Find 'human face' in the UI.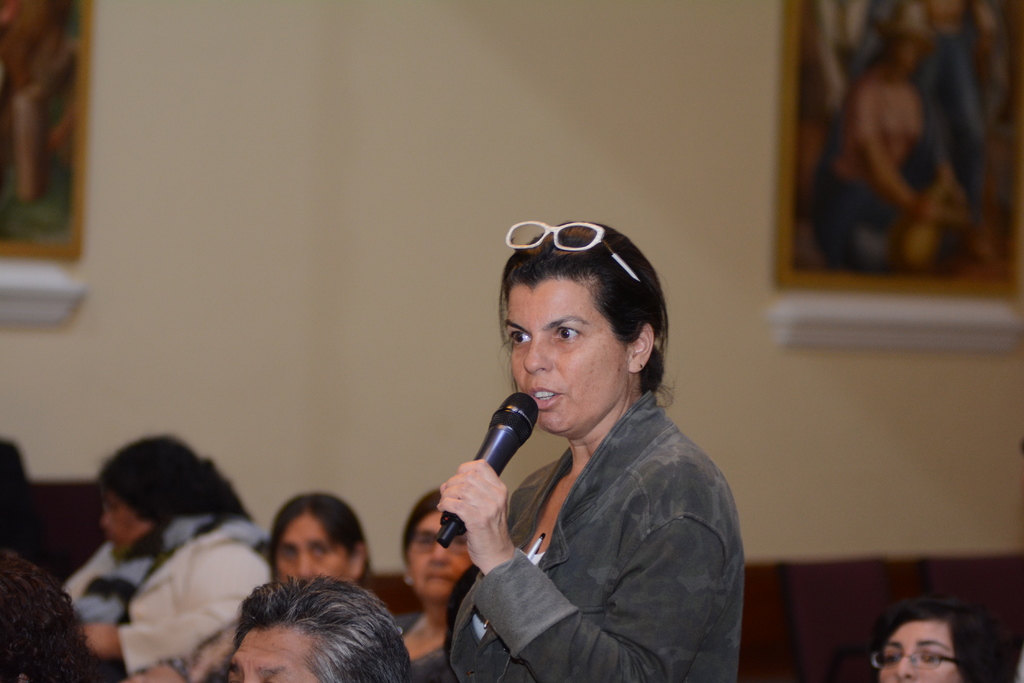
UI element at {"x1": 506, "y1": 280, "x2": 632, "y2": 442}.
